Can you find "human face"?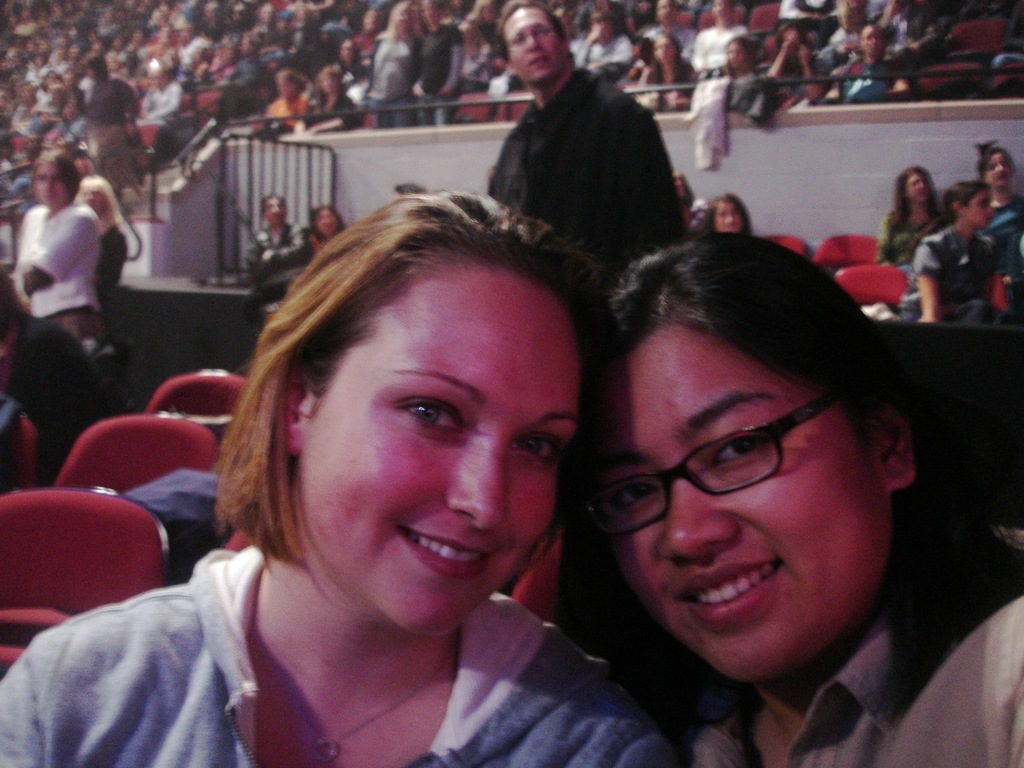
Yes, bounding box: <region>82, 190, 106, 216</region>.
